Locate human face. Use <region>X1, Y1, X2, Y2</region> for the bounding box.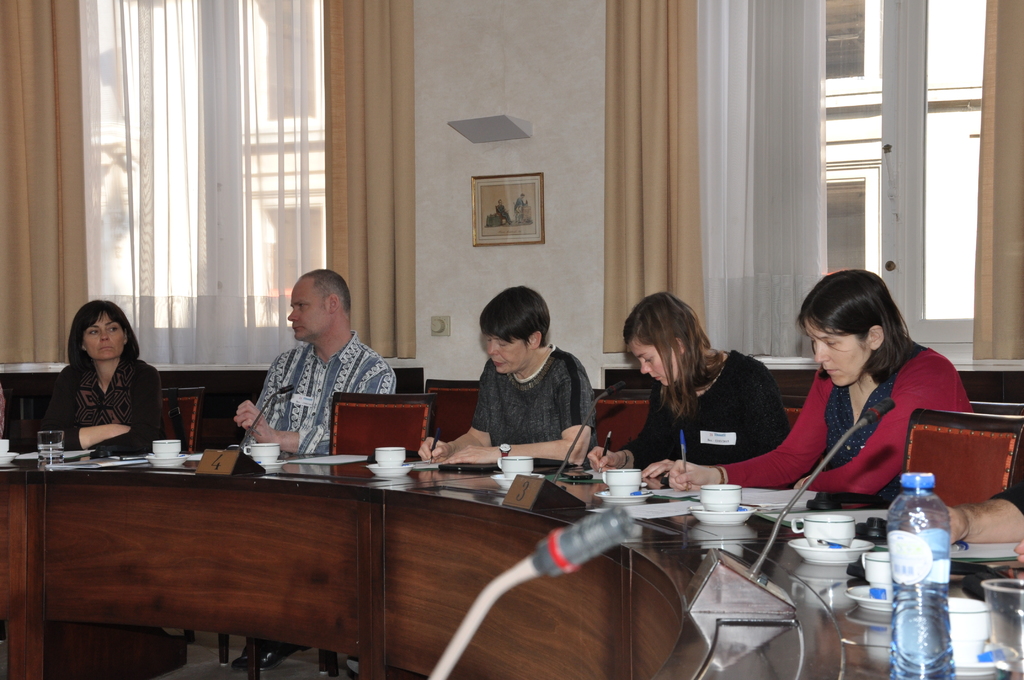
<region>287, 279, 328, 339</region>.
